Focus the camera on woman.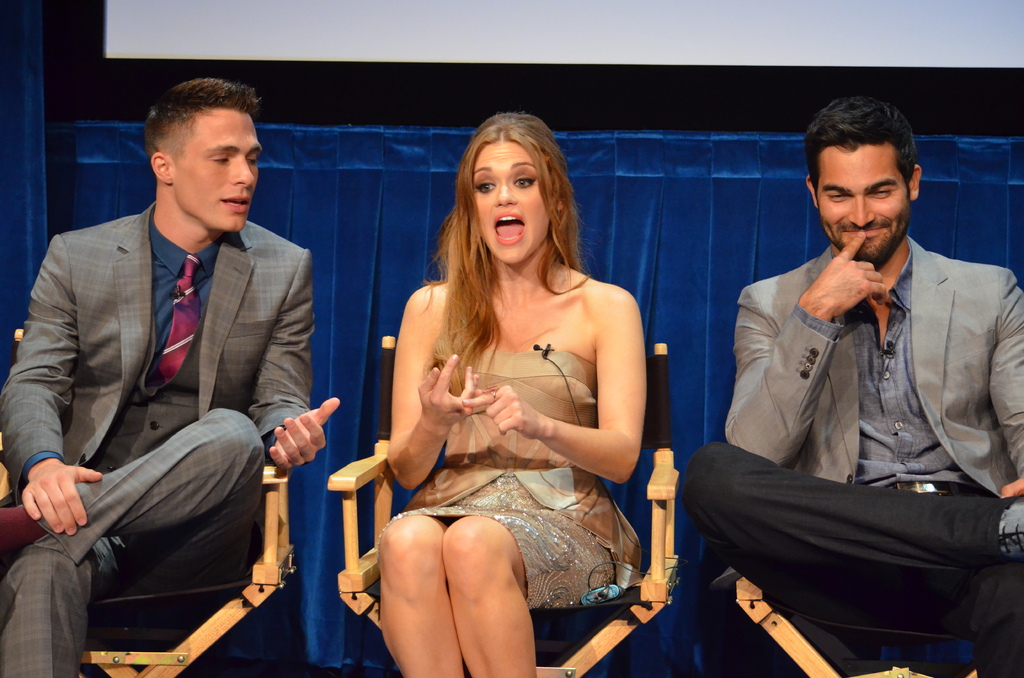
Focus region: box=[342, 104, 651, 677].
